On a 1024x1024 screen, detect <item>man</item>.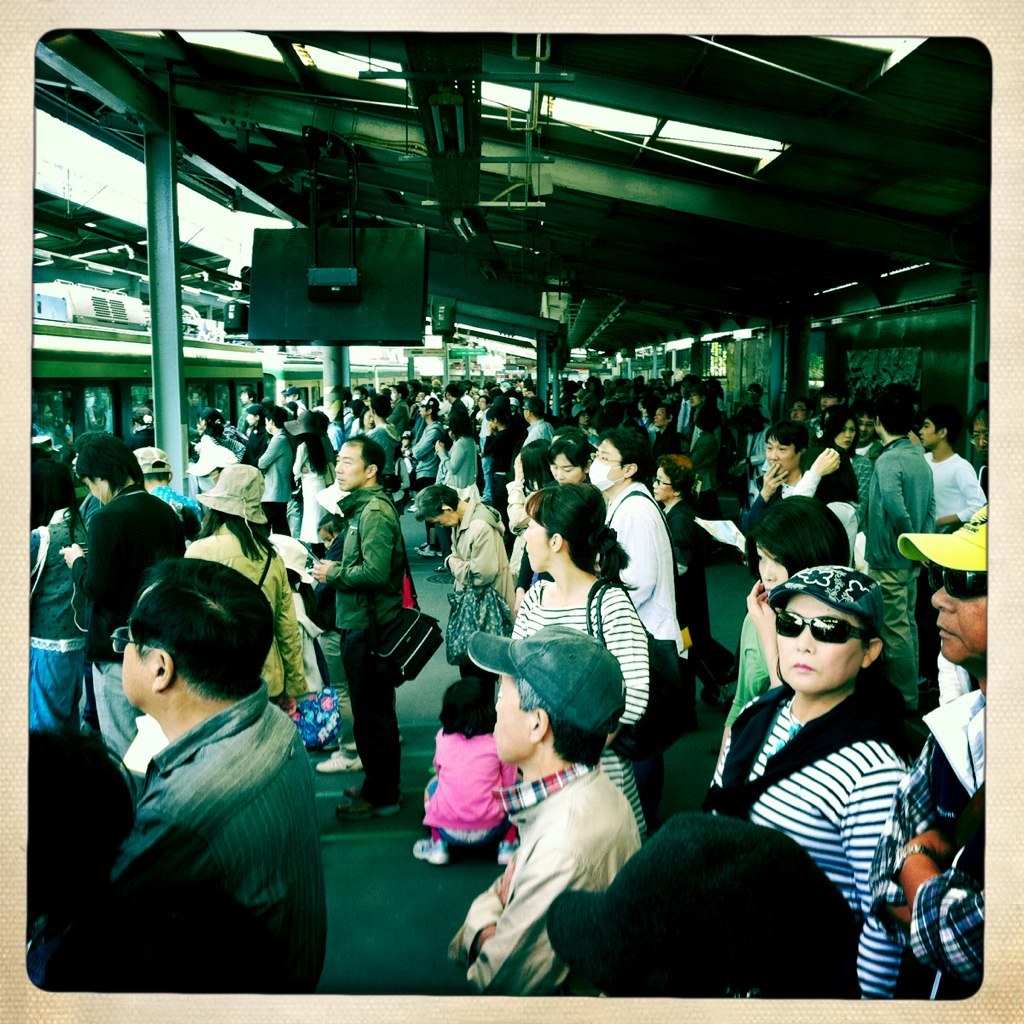
left=855, top=394, right=932, bottom=710.
